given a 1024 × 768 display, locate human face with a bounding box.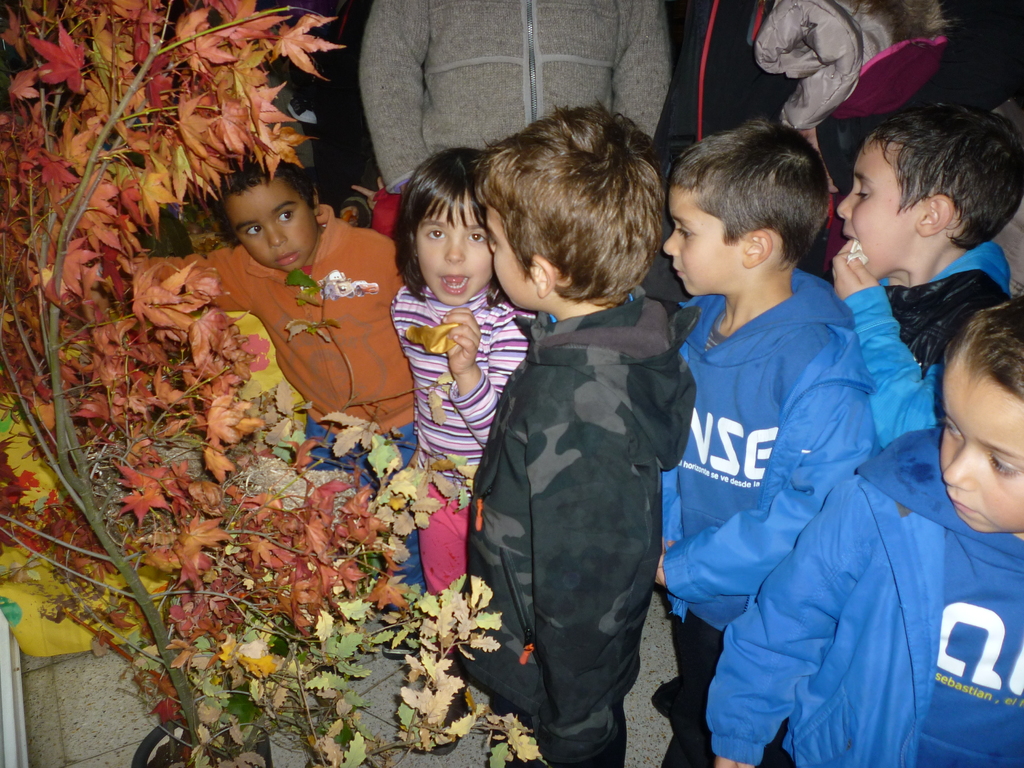
Located: Rect(415, 189, 492, 308).
